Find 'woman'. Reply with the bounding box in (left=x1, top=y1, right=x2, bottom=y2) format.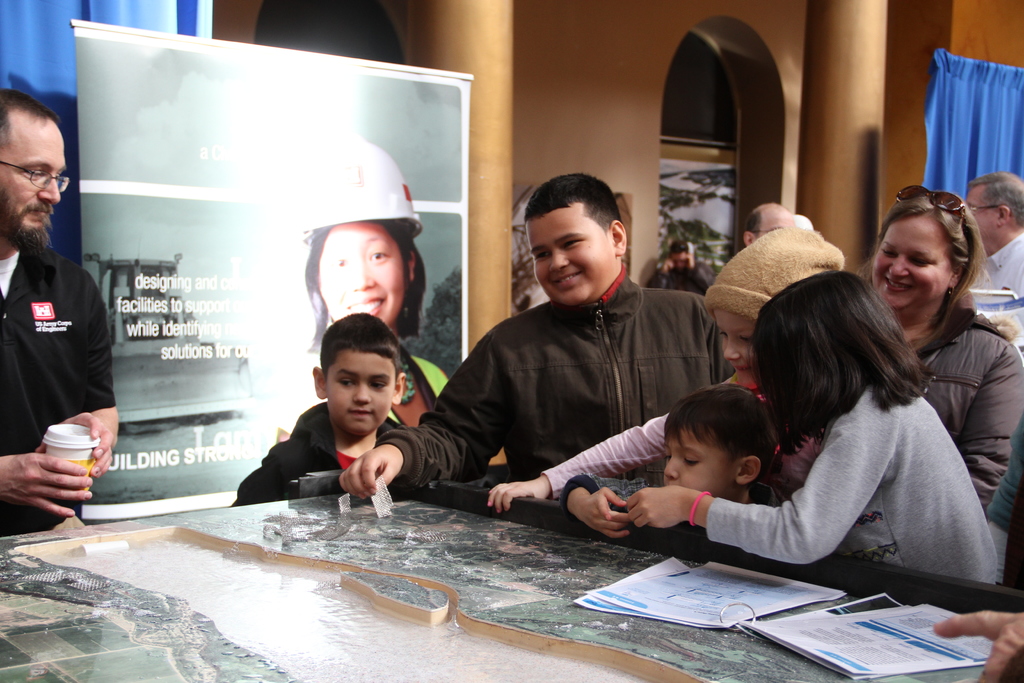
(left=853, top=176, right=1016, bottom=607).
